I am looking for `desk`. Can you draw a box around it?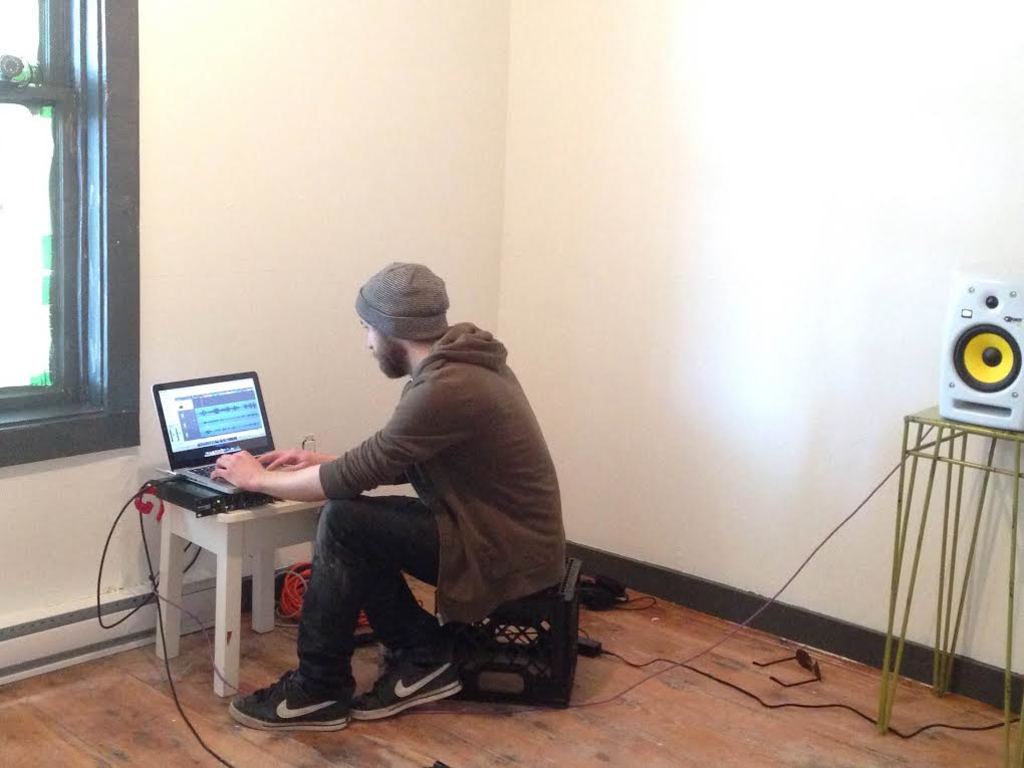
Sure, the bounding box is locate(110, 434, 449, 719).
